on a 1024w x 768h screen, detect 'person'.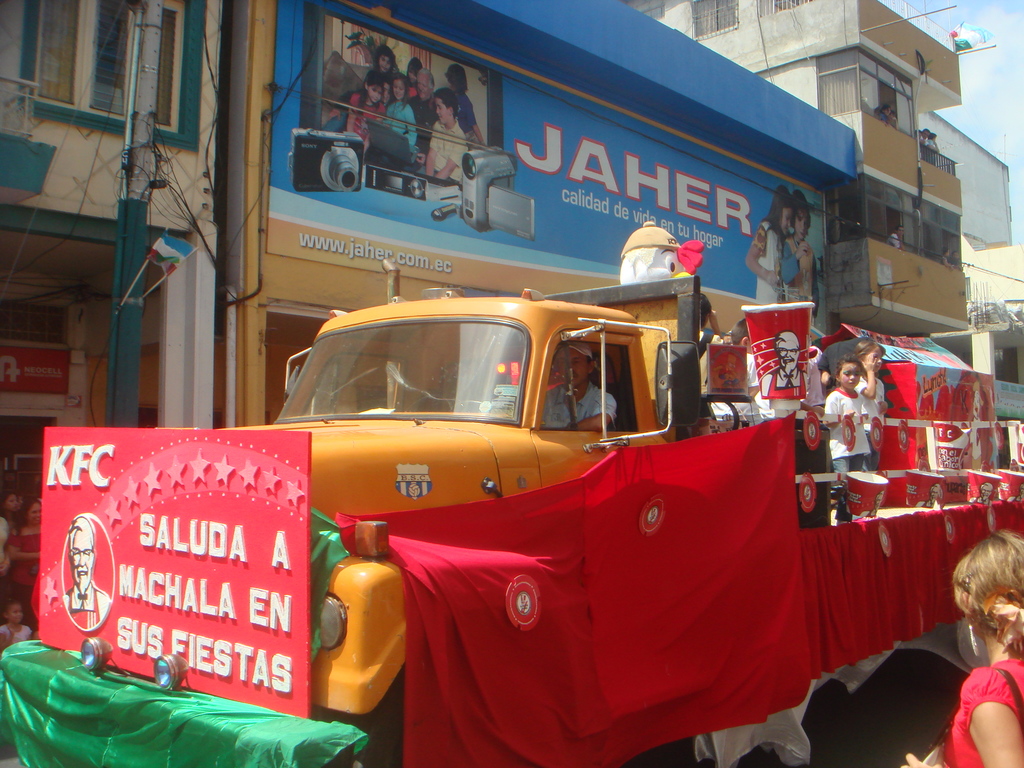
884/110/892/125.
